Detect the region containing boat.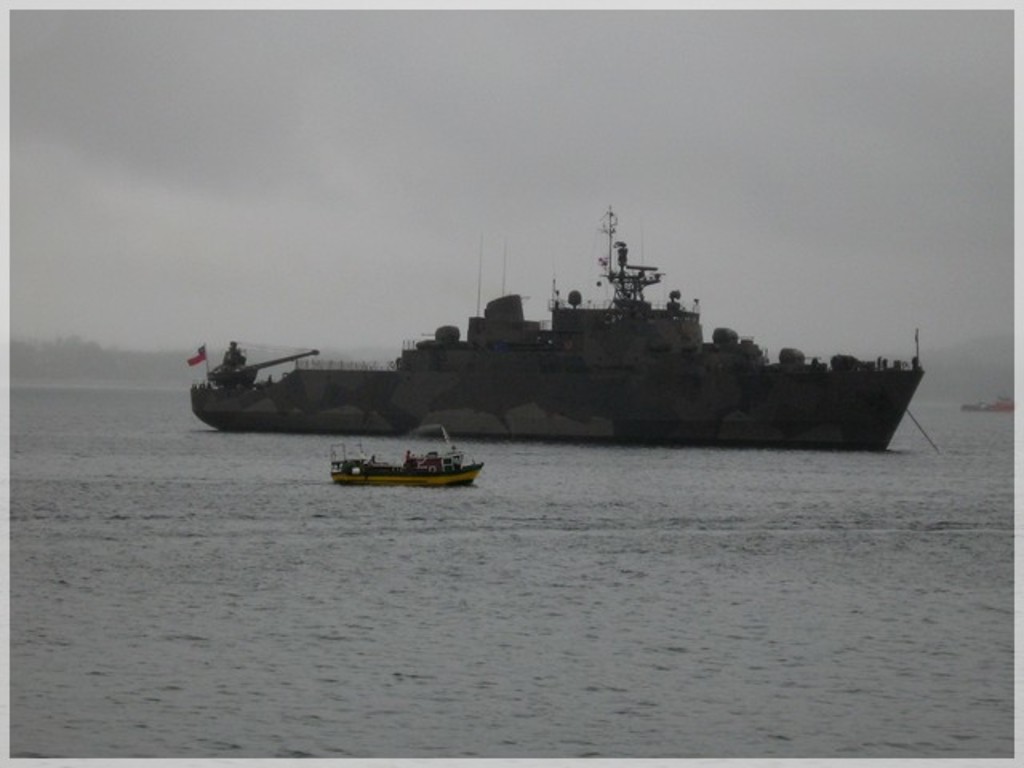
189,197,925,446.
